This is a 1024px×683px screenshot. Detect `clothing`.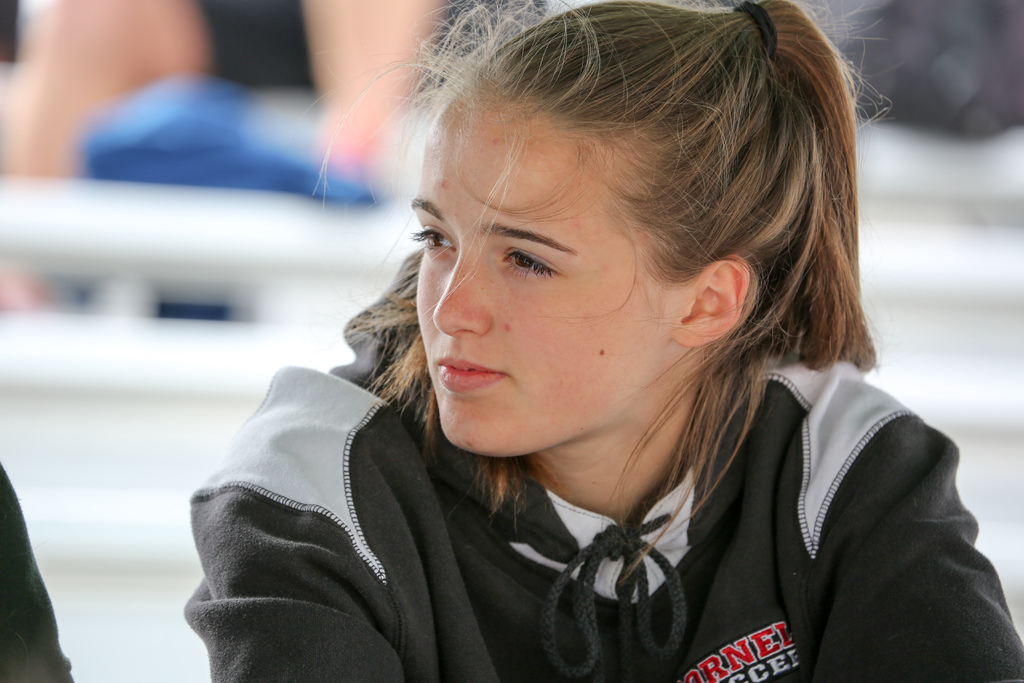
[left=182, top=152, right=991, bottom=682].
